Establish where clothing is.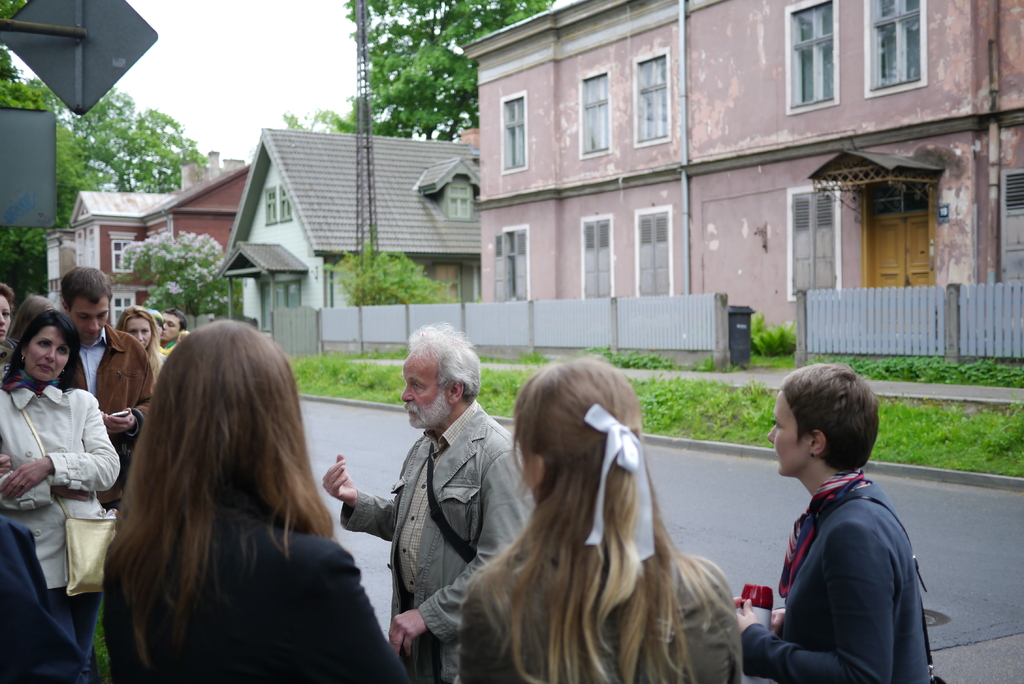
Established at box=[0, 374, 120, 664].
